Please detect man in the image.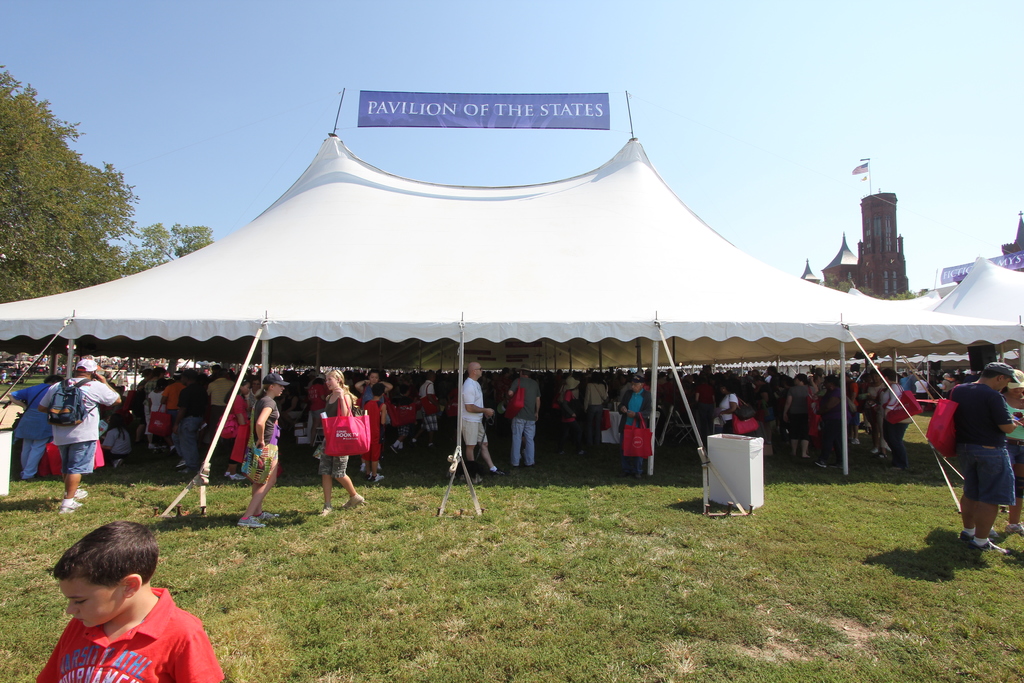
209:370:233:424.
